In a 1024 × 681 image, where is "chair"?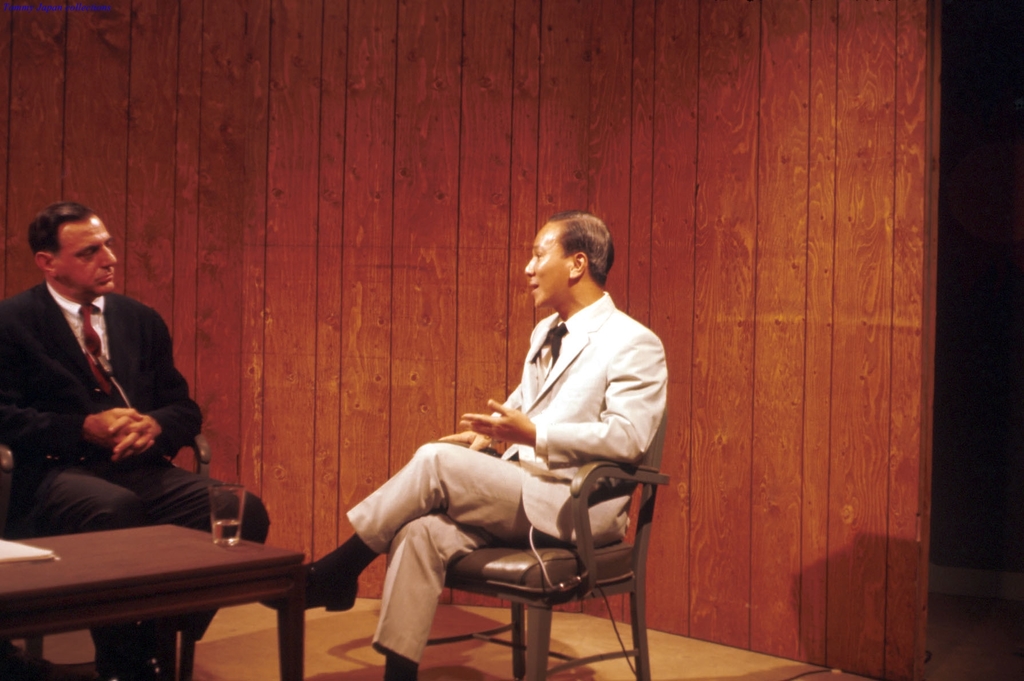
x1=0 y1=436 x2=211 y2=680.
